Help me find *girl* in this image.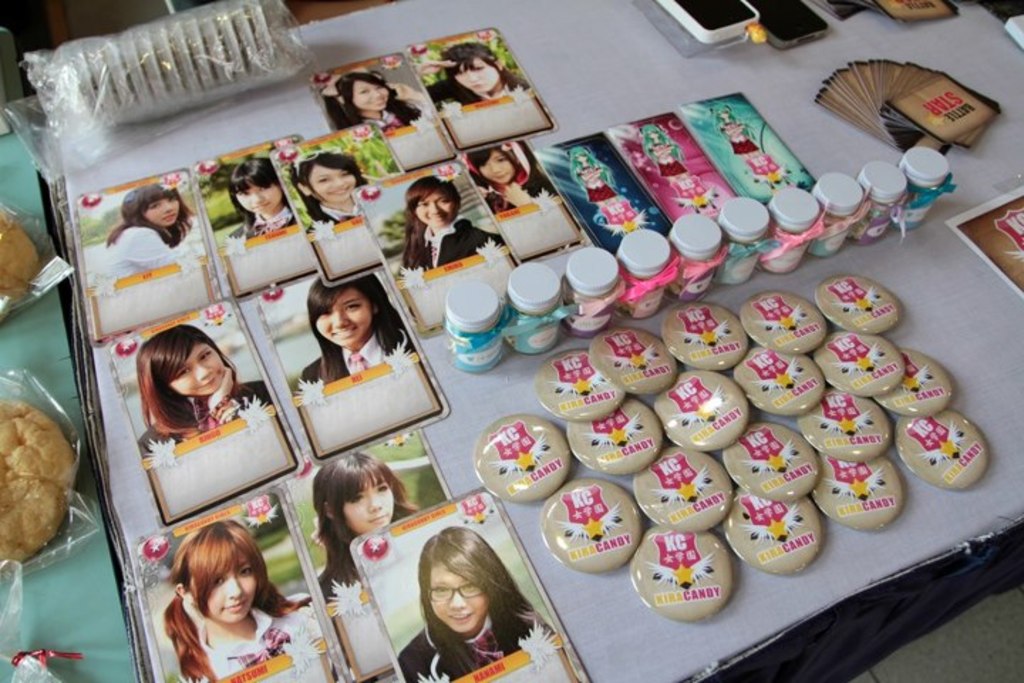
Found it: Rect(397, 174, 505, 276).
